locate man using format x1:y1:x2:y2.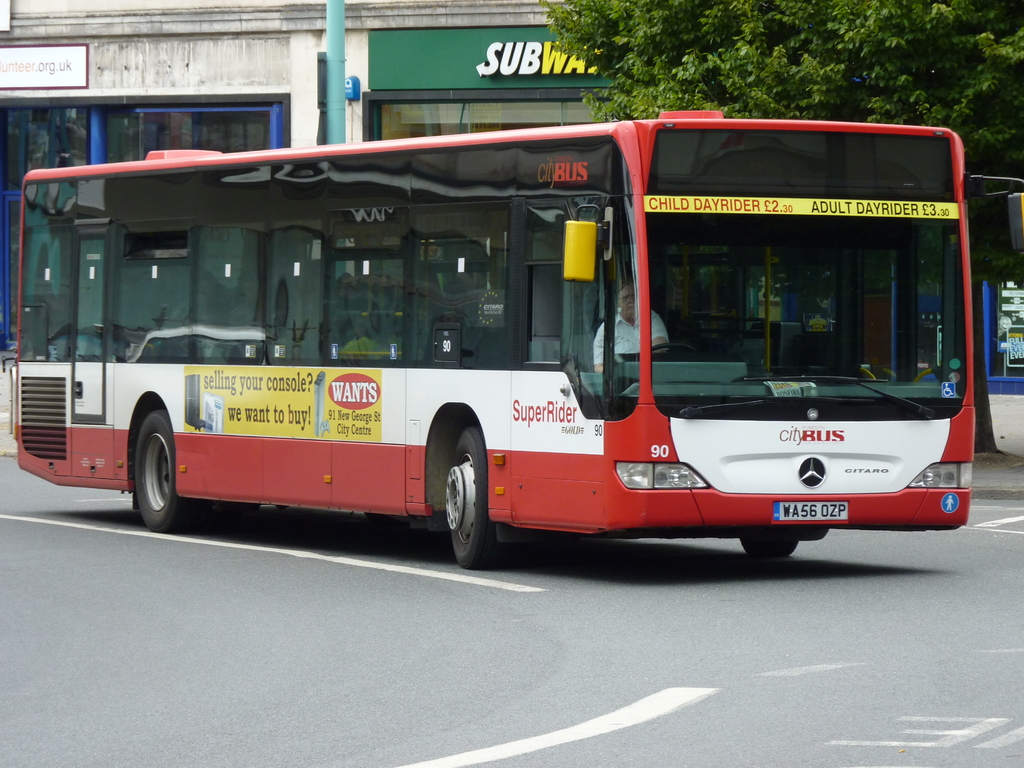
590:282:668:367.
